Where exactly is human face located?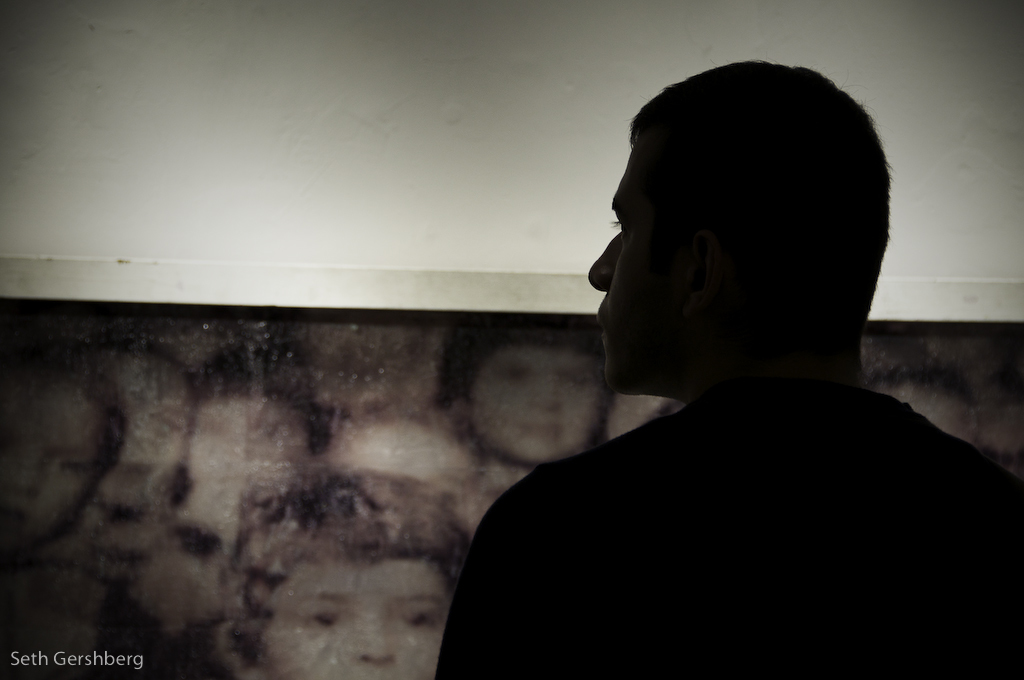
Its bounding box is (263, 559, 452, 679).
